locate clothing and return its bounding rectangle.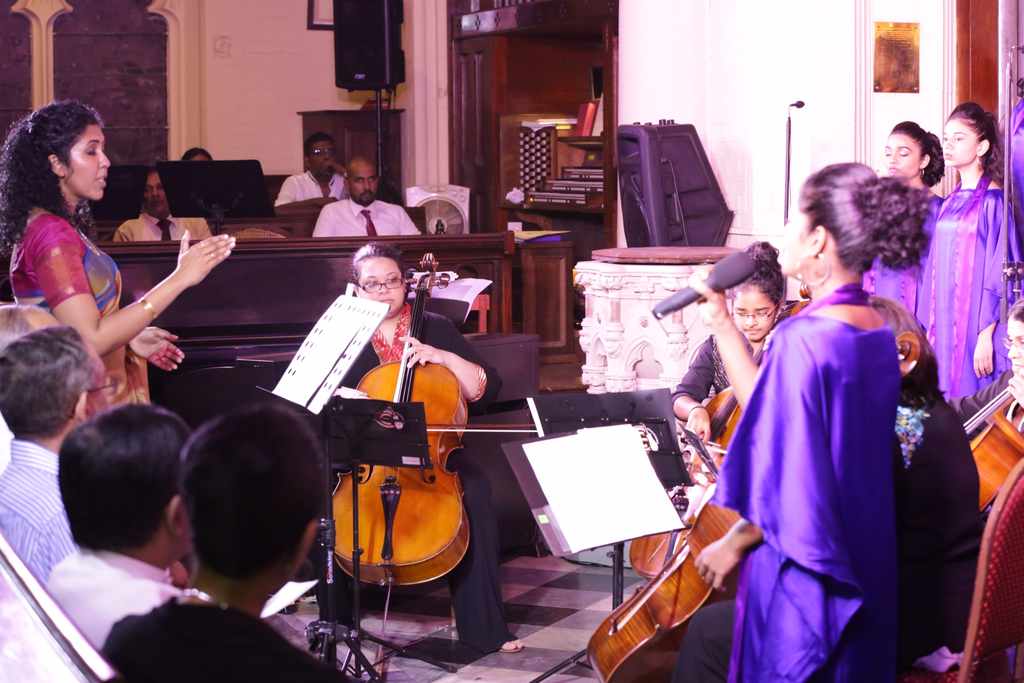
(116,206,225,240).
